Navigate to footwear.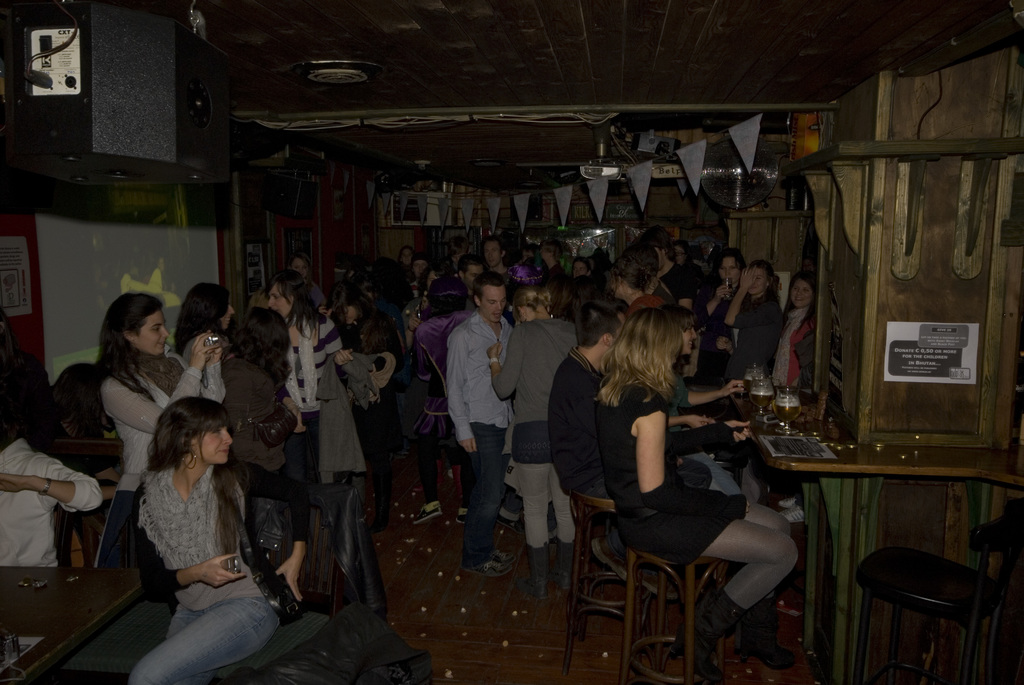
Navigation target: (x1=413, y1=494, x2=444, y2=524).
